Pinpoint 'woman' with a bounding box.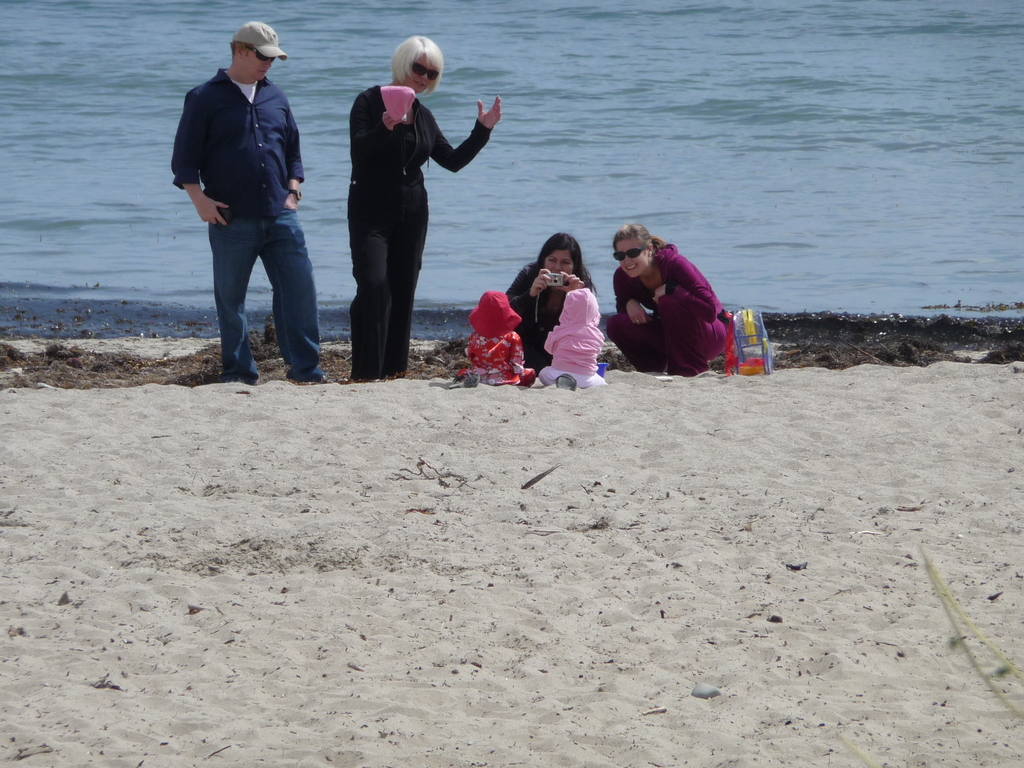
<box>515,223,612,387</box>.
